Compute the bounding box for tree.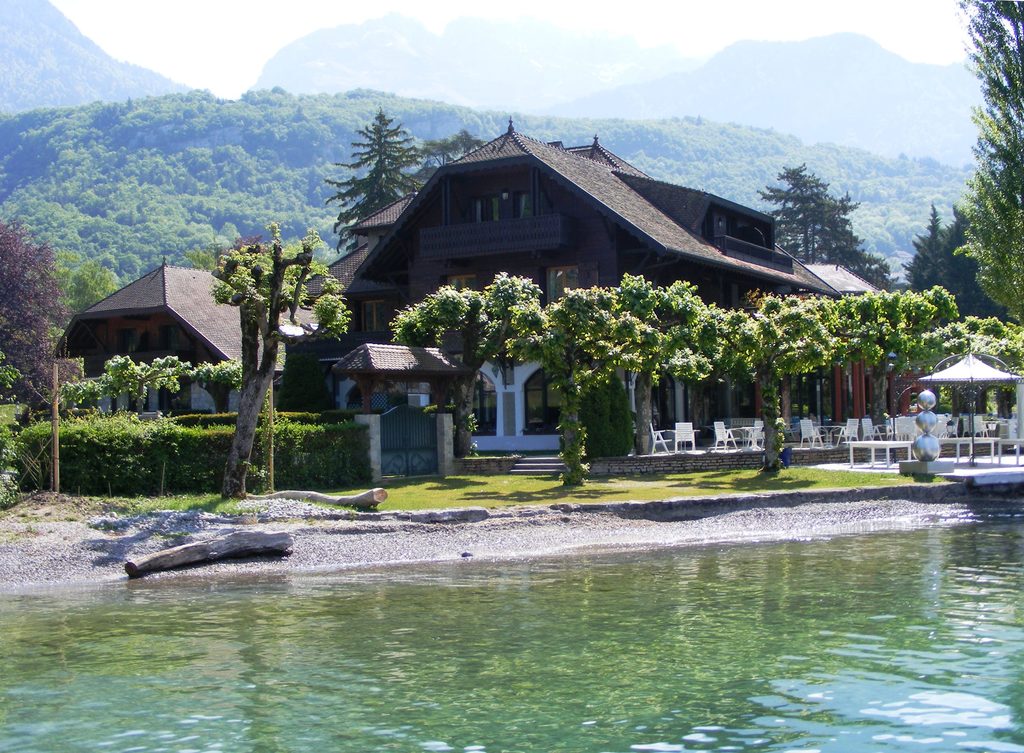
(415, 138, 460, 163).
